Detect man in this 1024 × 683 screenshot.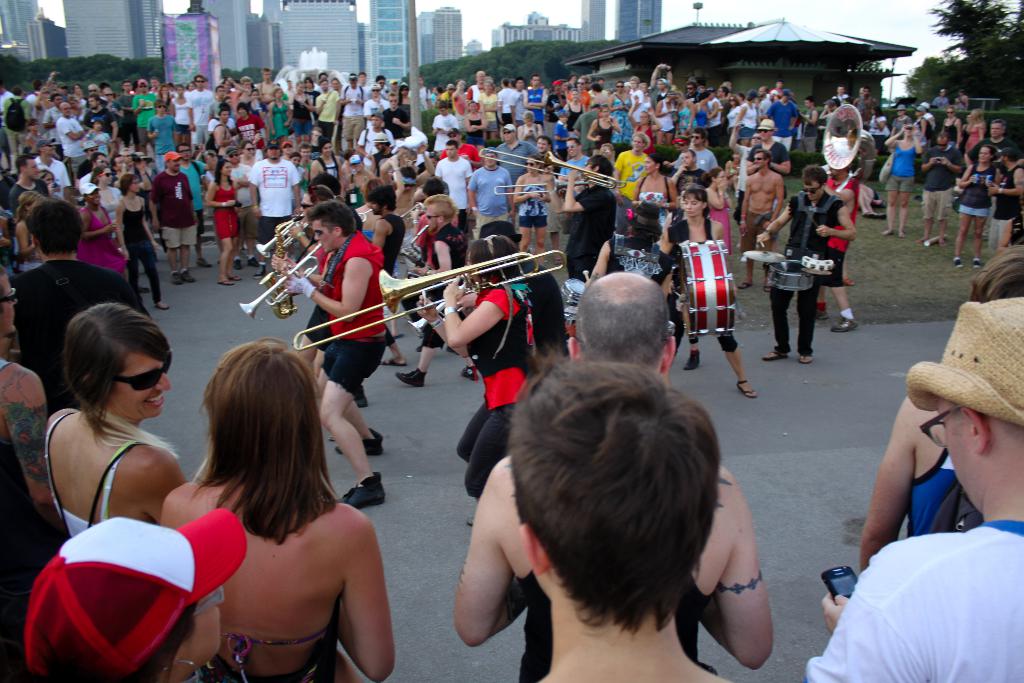
Detection: 715, 86, 734, 119.
